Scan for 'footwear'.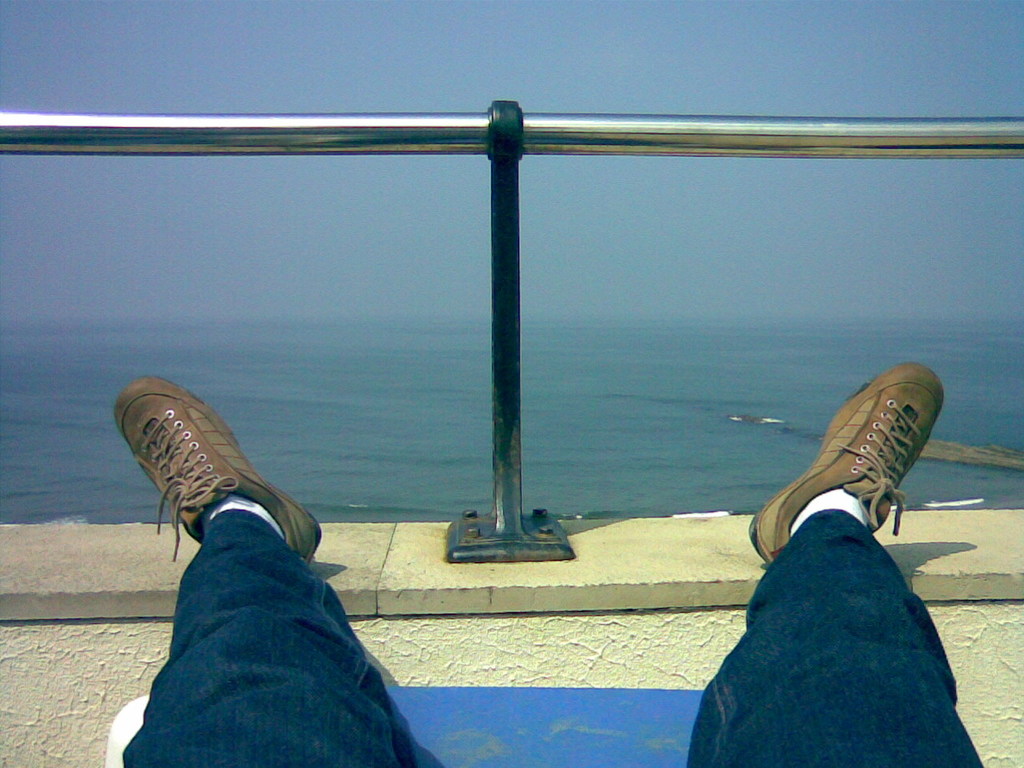
Scan result: pyautogui.locateOnScreen(114, 375, 322, 562).
